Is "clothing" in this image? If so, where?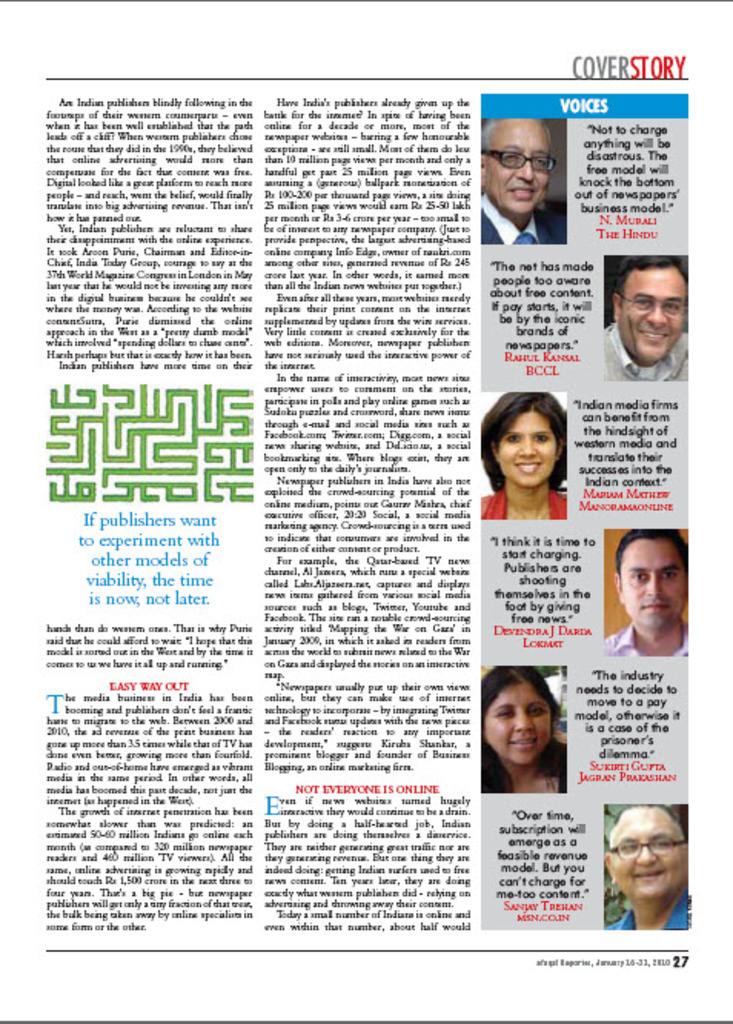
Yes, at select_region(484, 492, 569, 521).
